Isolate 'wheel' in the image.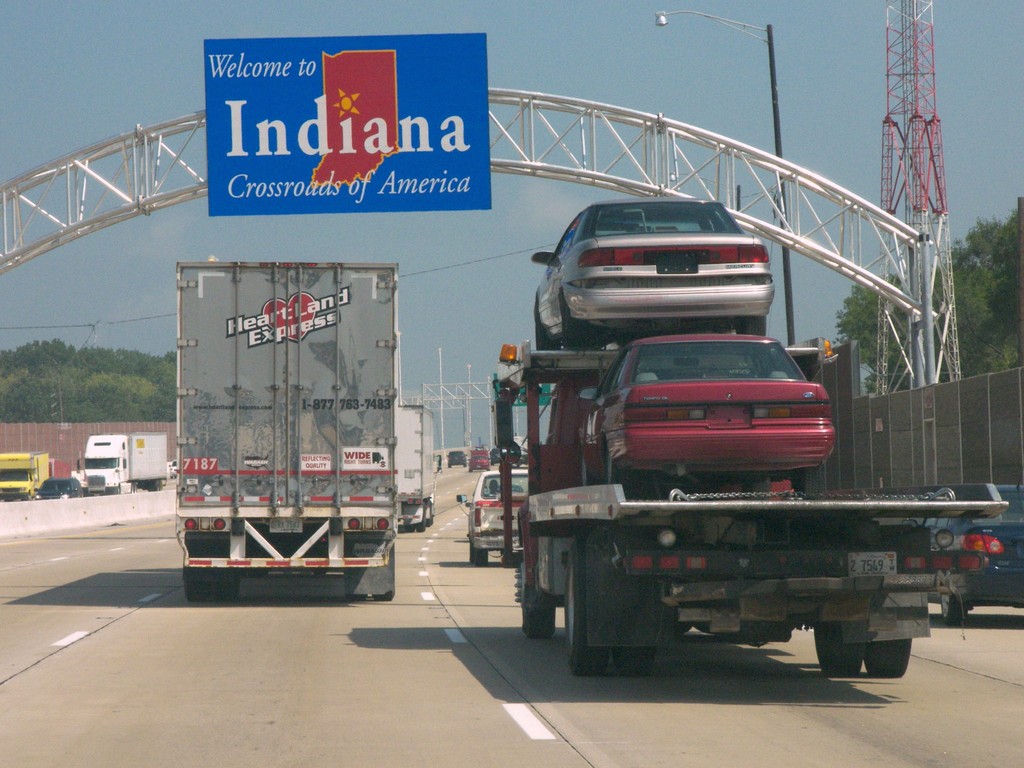
Isolated region: left=792, top=461, right=828, bottom=499.
